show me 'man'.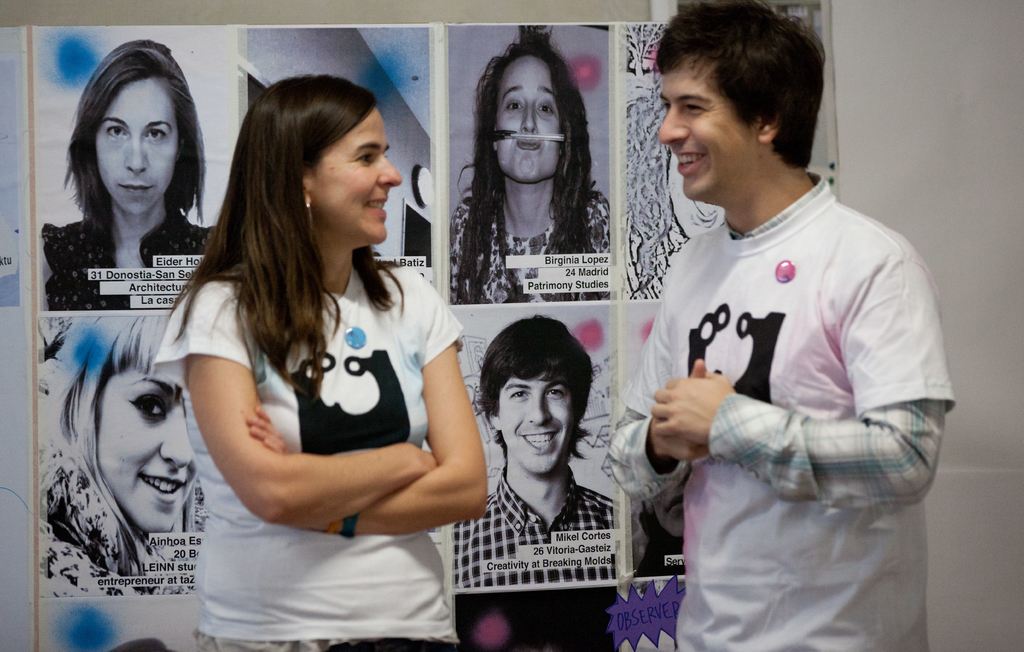
'man' is here: bbox=(449, 314, 618, 589).
